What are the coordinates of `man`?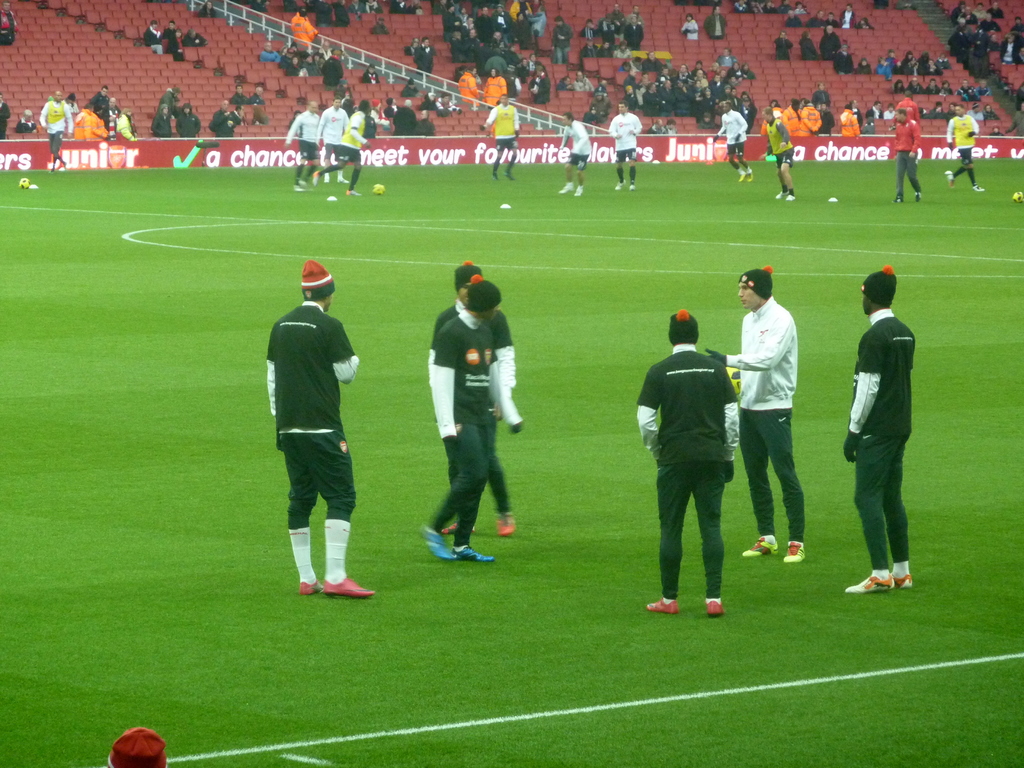
rect(548, 16, 573, 70).
